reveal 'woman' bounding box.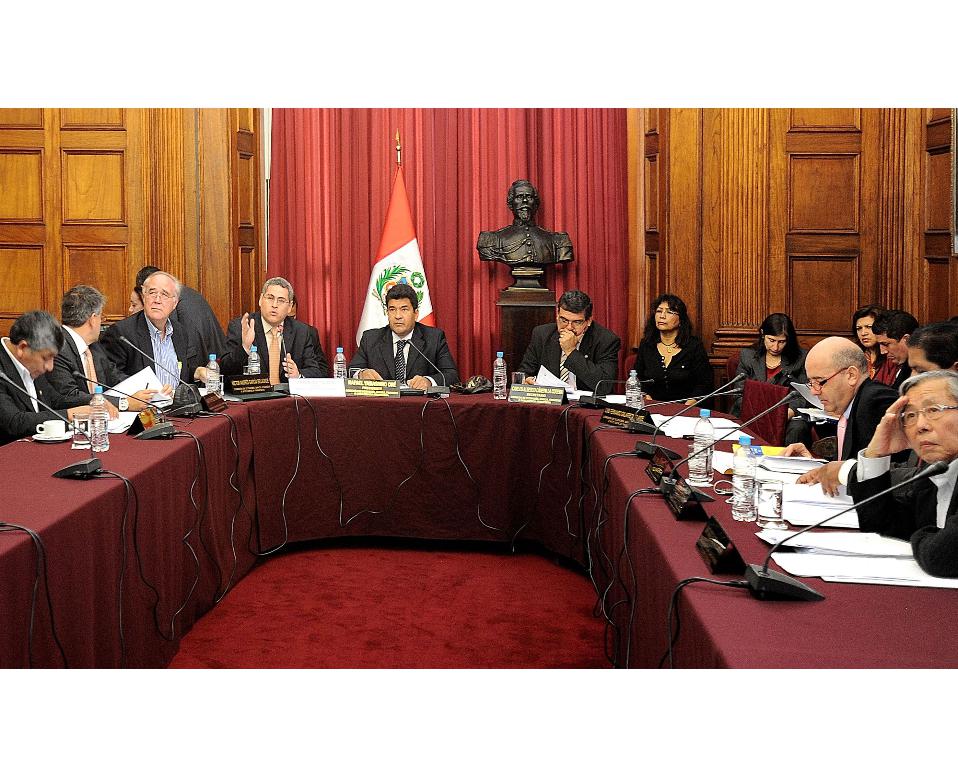
Revealed: BBox(859, 302, 888, 362).
